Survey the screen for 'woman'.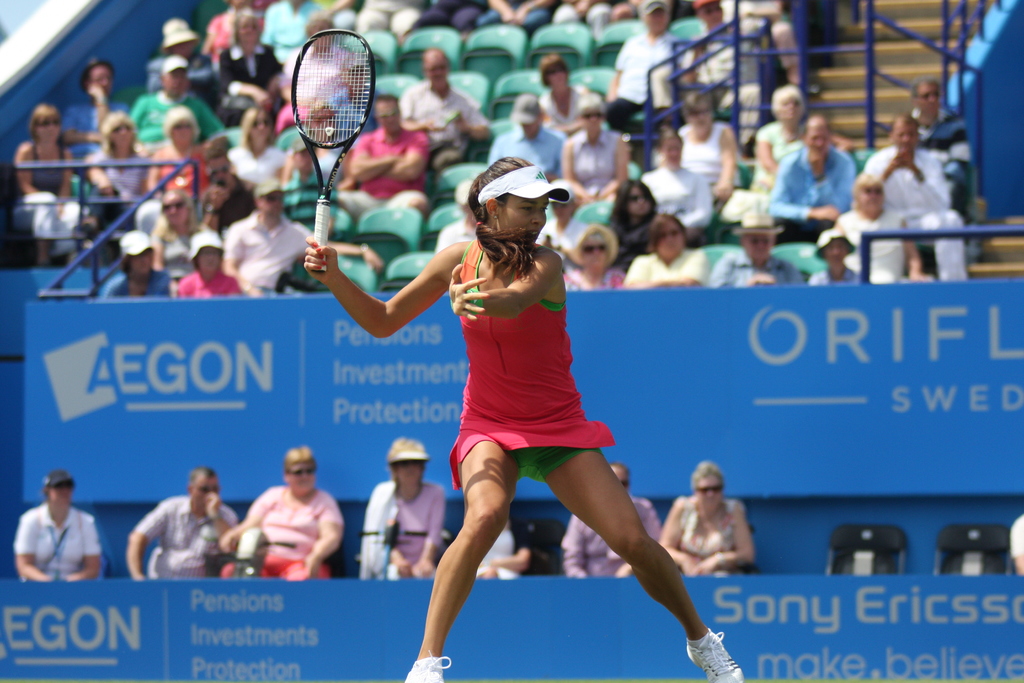
Survey found: 655,459,753,576.
